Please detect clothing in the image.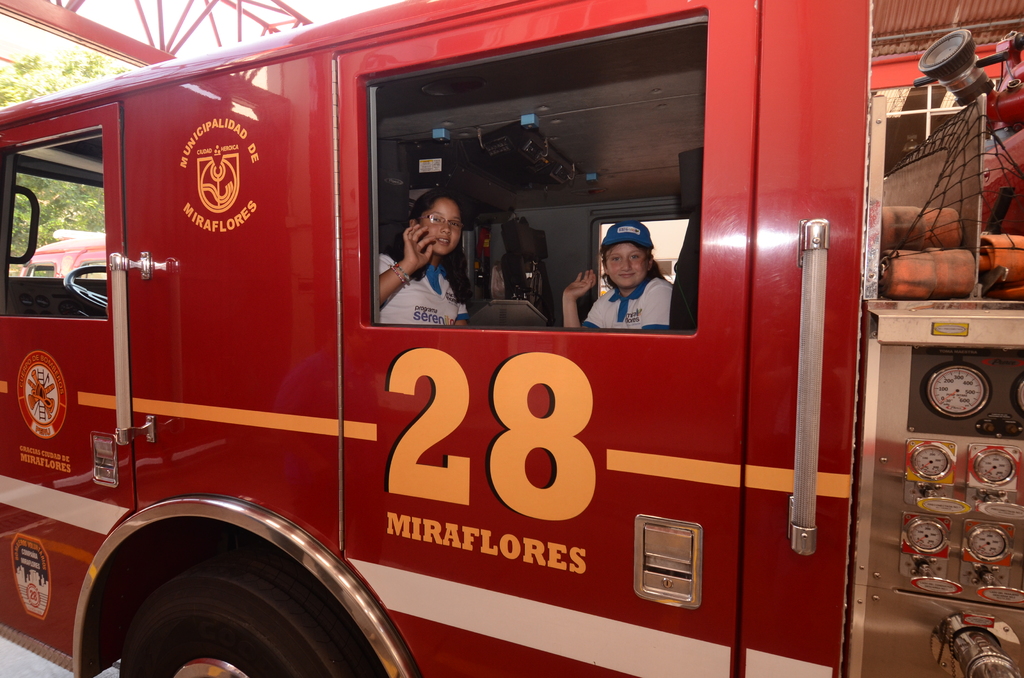
bbox=(383, 243, 470, 327).
